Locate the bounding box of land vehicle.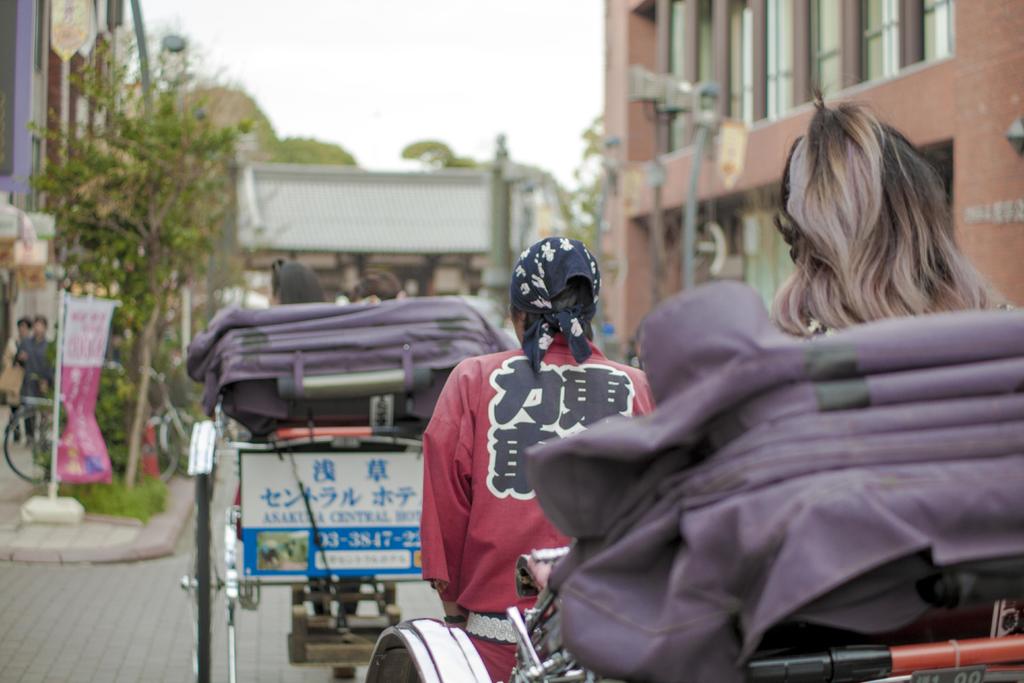
Bounding box: {"left": 177, "top": 297, "right": 510, "bottom": 682}.
